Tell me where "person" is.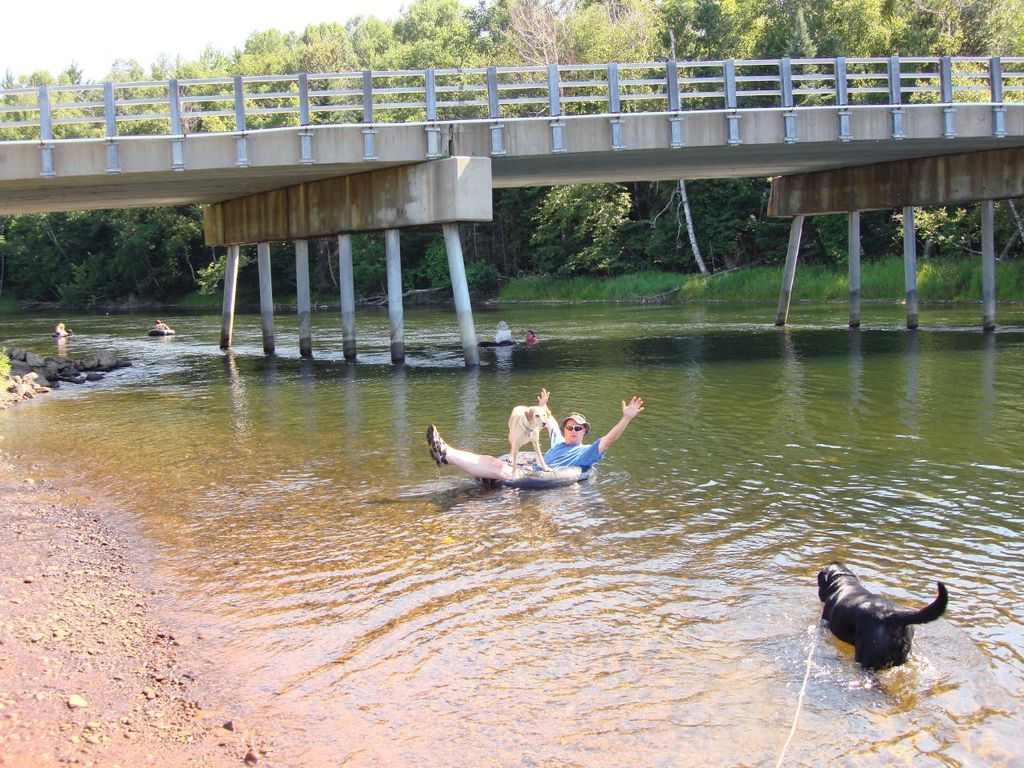
"person" is at [435, 388, 631, 500].
